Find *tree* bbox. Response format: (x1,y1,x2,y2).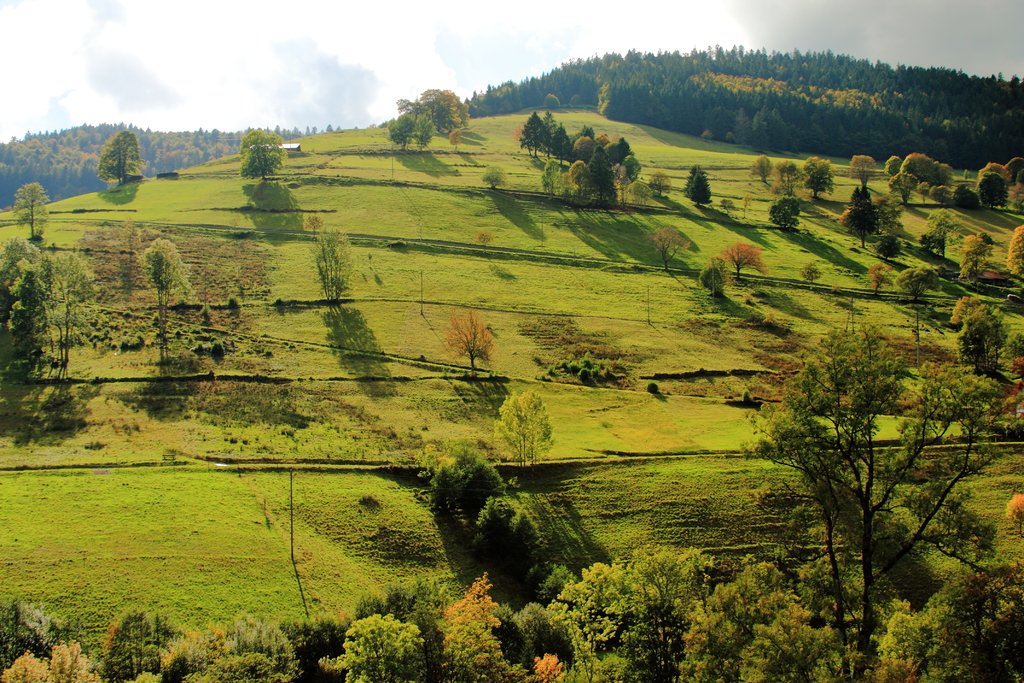
(945,294,980,327).
